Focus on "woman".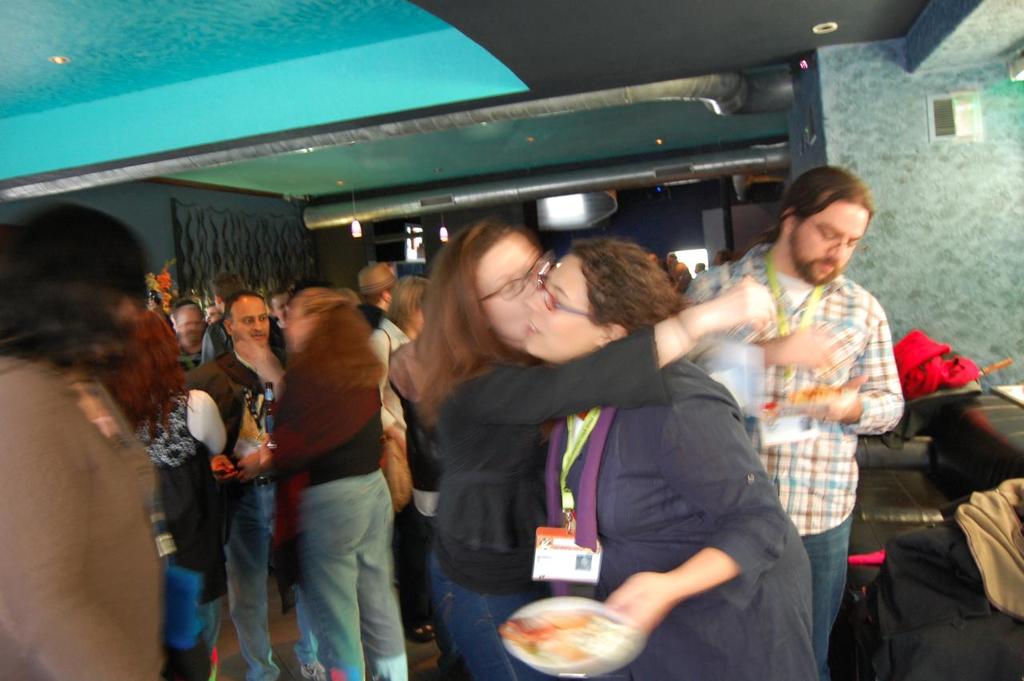
Focused at [left=105, top=303, right=234, bottom=680].
